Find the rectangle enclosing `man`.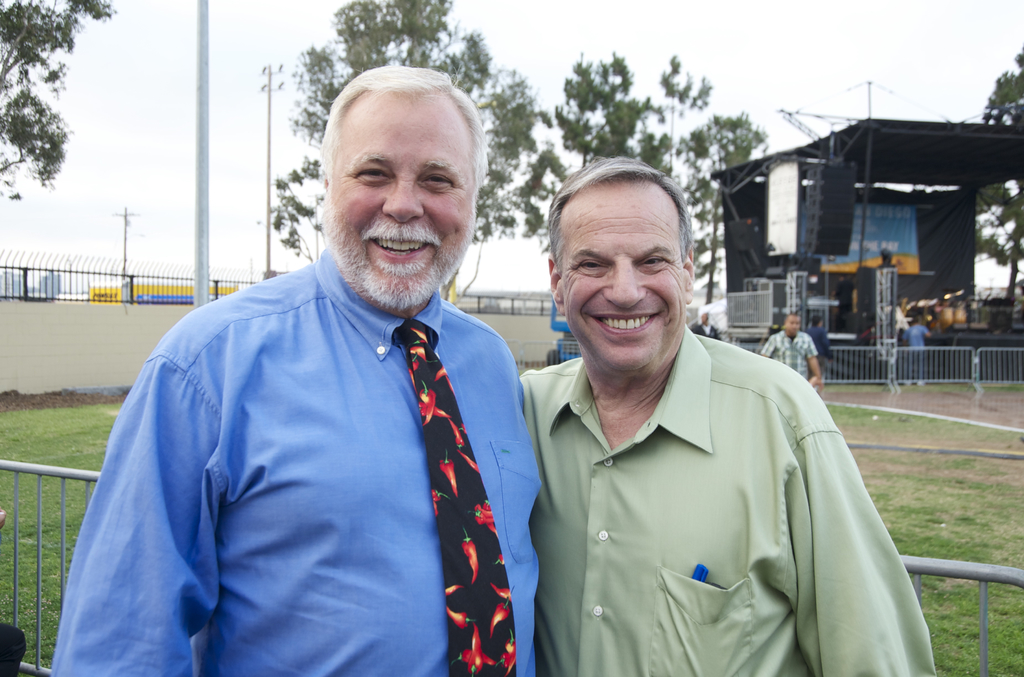
807 317 829 361.
